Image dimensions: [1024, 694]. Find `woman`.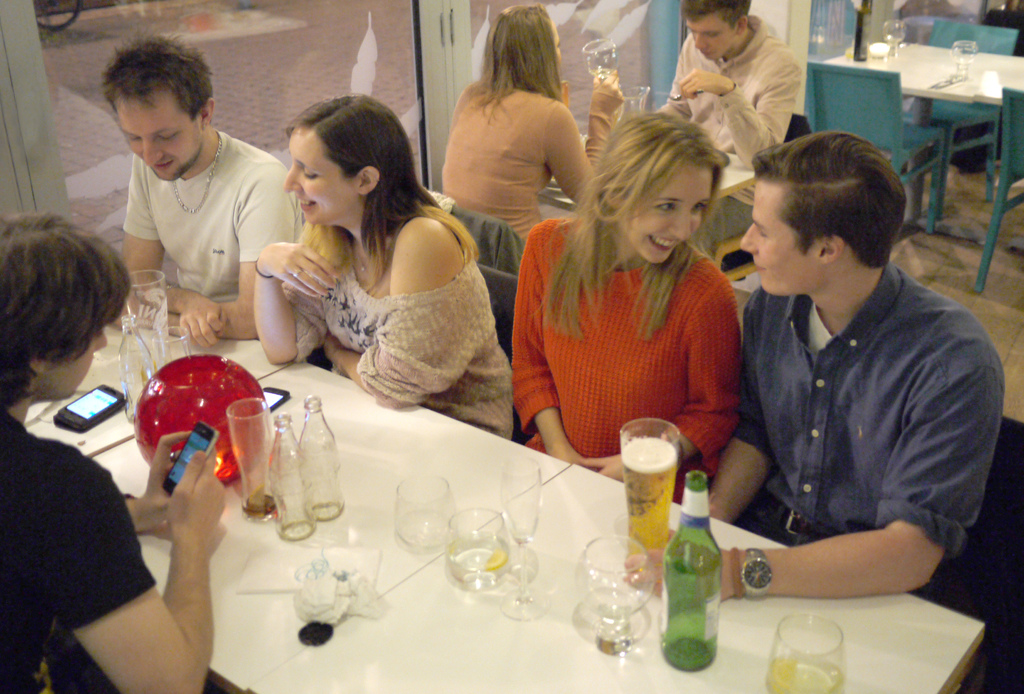
locate(508, 110, 749, 482).
